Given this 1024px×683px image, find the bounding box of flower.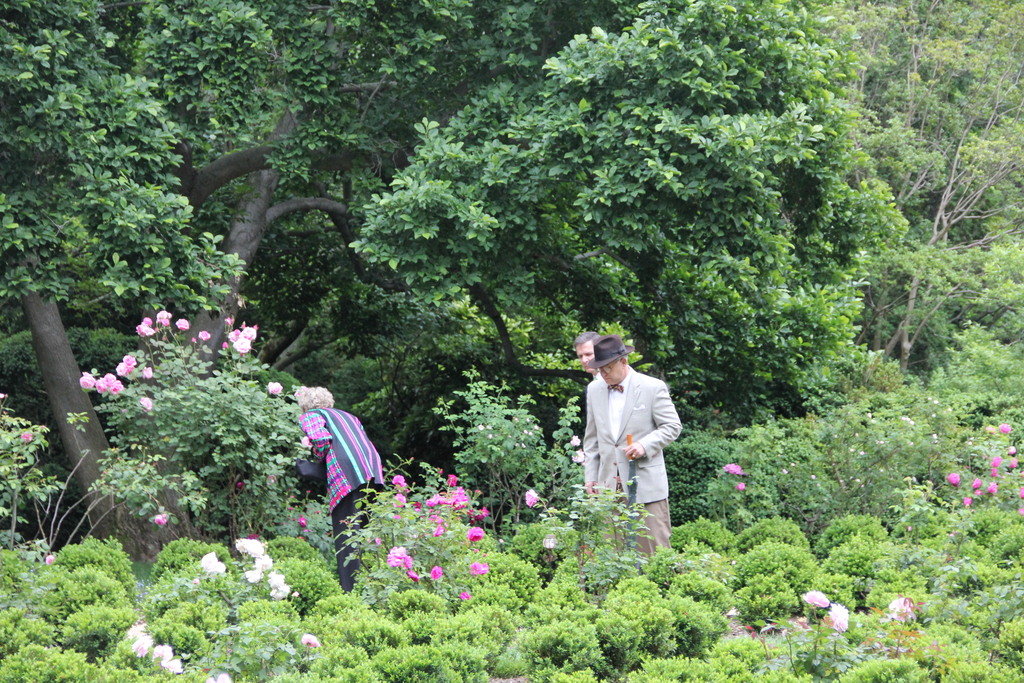
locate(108, 384, 125, 395).
